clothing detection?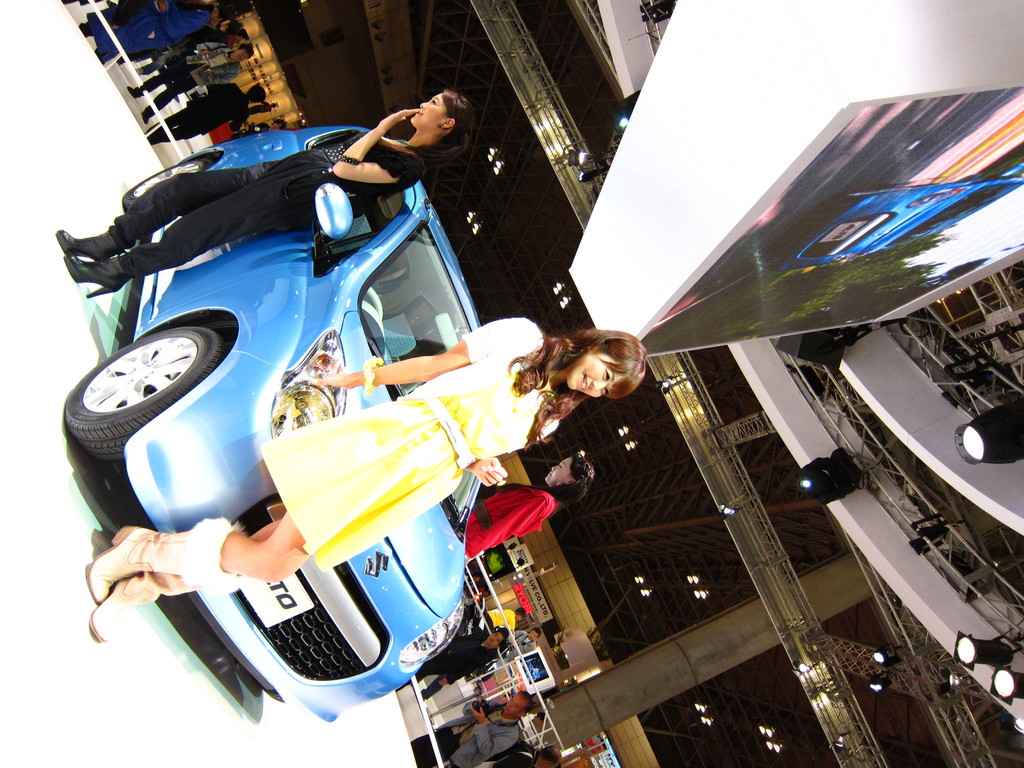
257 314 564 573
